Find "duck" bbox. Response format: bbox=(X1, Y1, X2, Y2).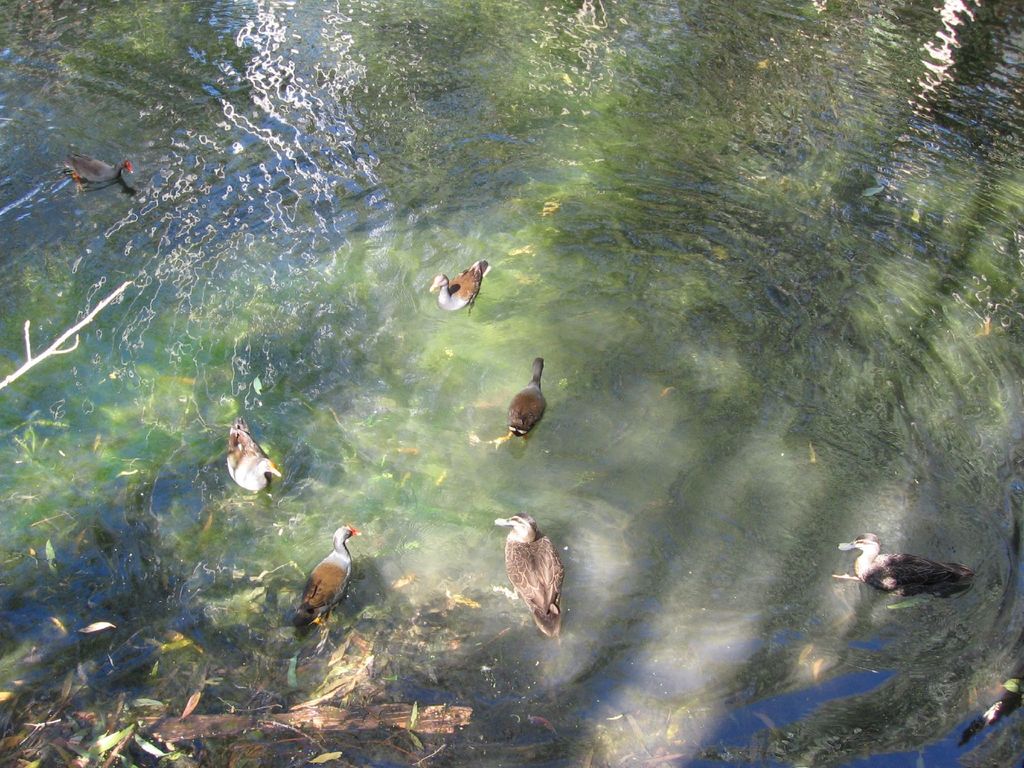
bbox=(834, 533, 976, 599).
